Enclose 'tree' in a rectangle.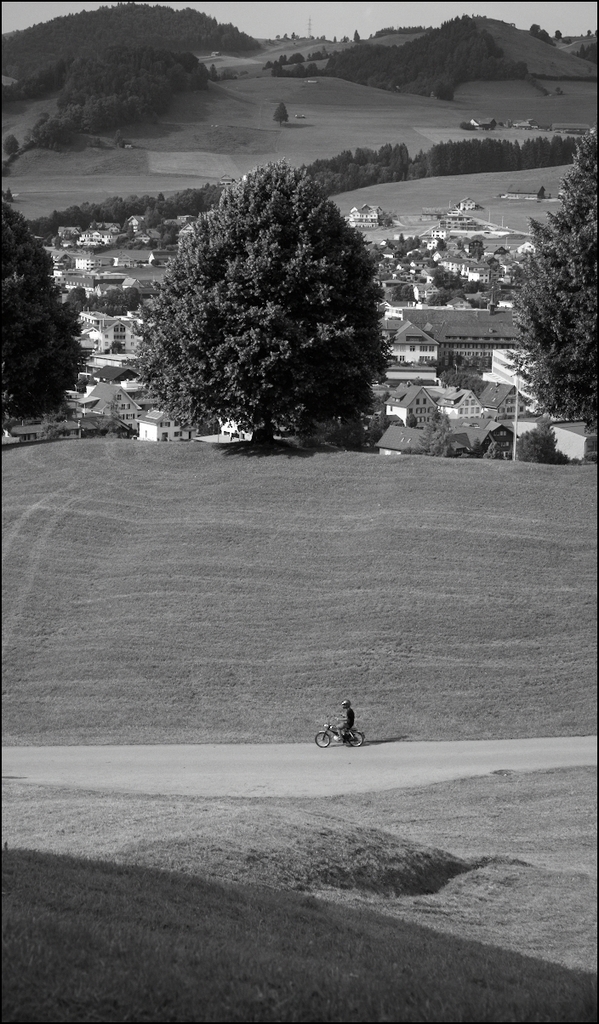
region(100, 388, 123, 443).
